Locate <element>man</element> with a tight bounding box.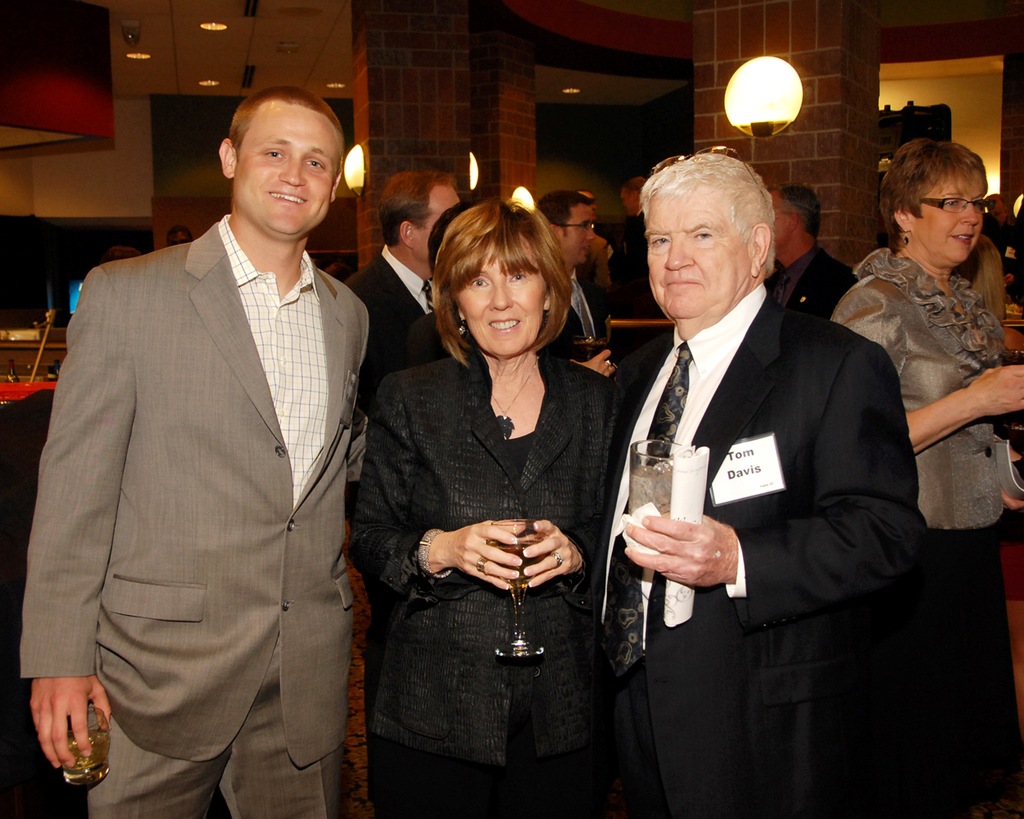
(983,192,1023,295).
